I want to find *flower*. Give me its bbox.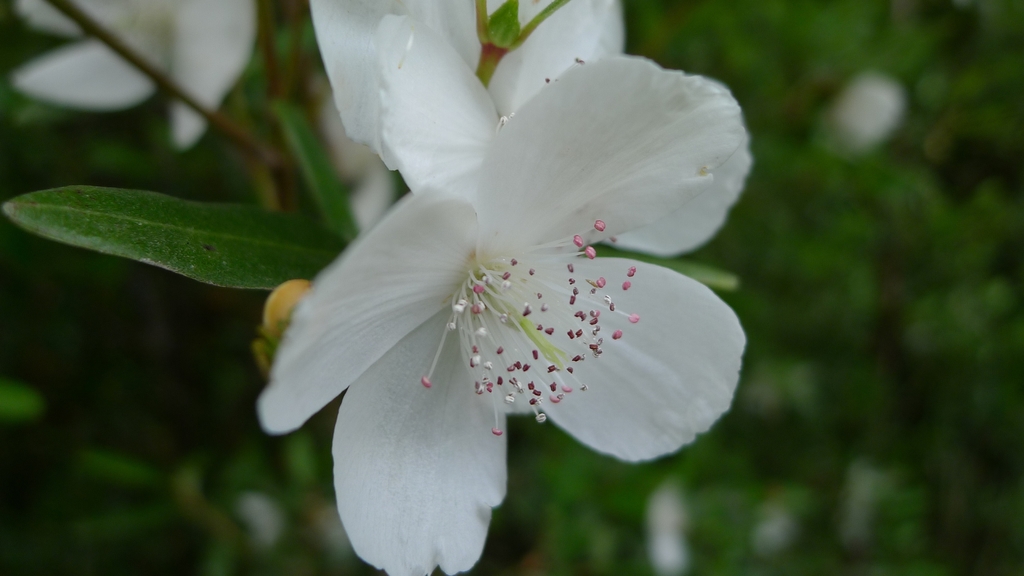
box(255, 9, 762, 547).
